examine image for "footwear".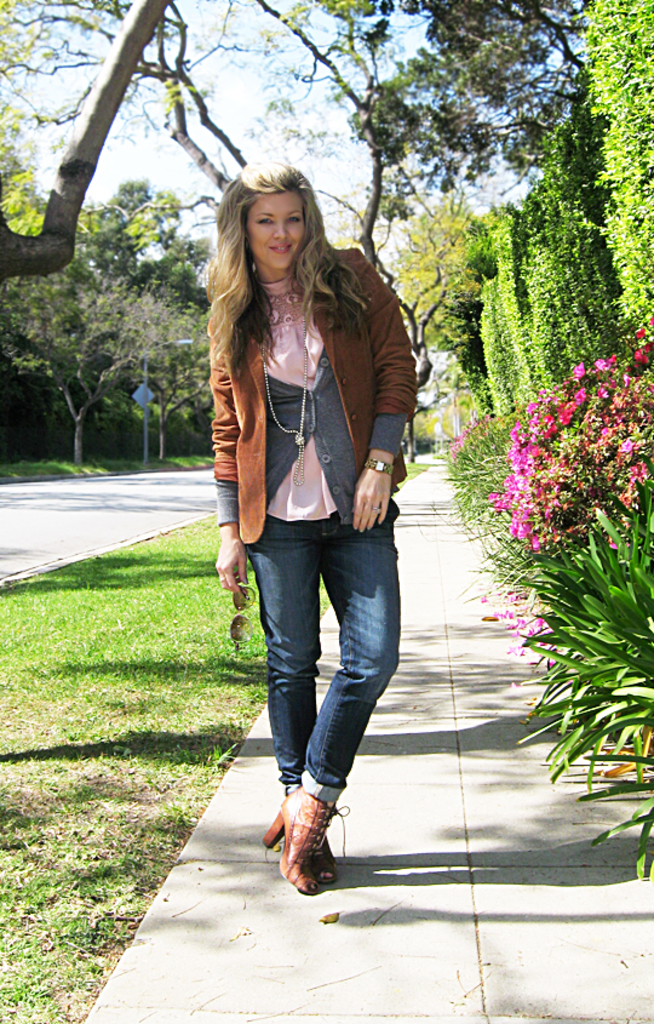
Examination result: [270,833,334,883].
